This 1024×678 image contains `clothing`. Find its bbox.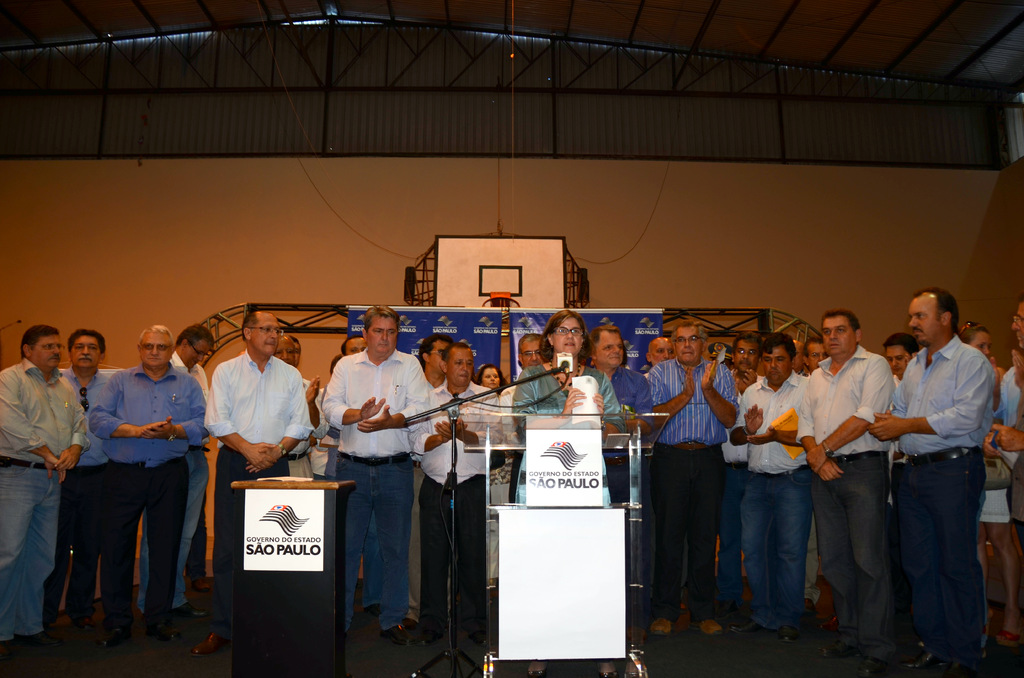
(161, 343, 216, 609).
